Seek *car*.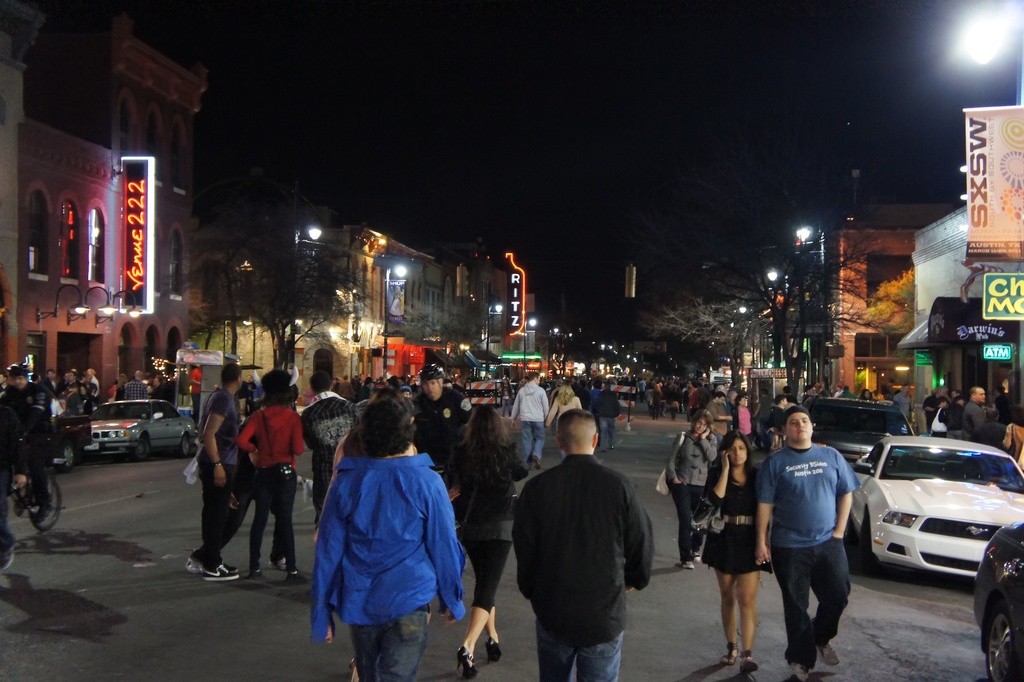
left=47, top=389, right=77, bottom=472.
